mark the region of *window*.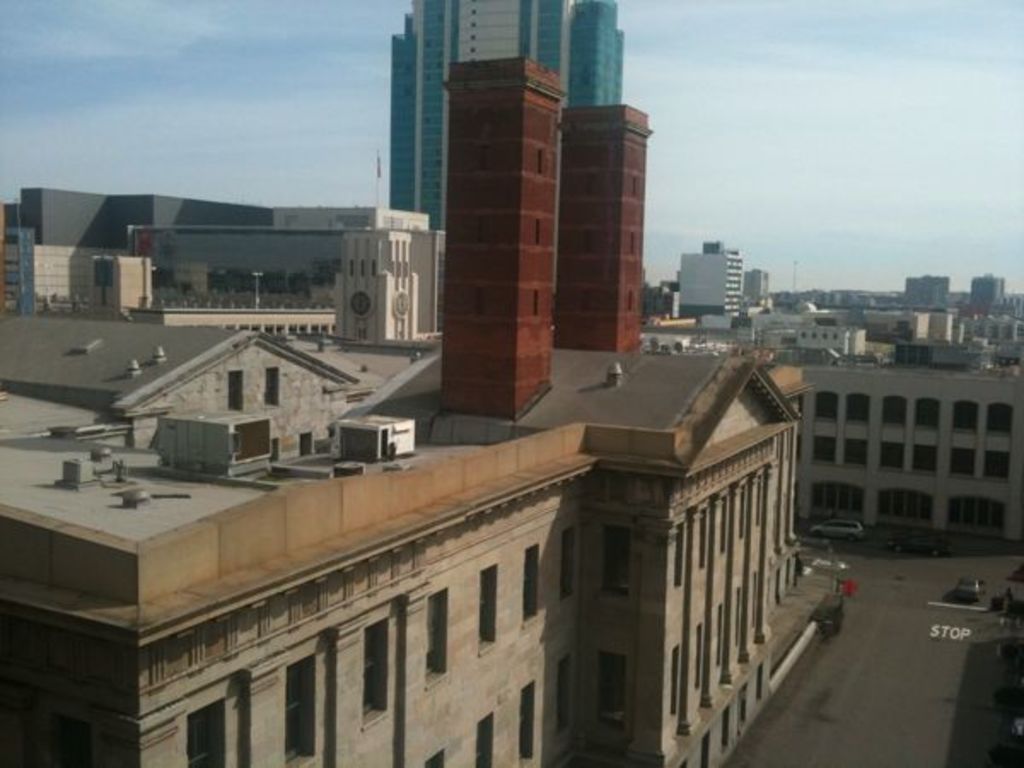
Region: box(845, 435, 864, 468).
